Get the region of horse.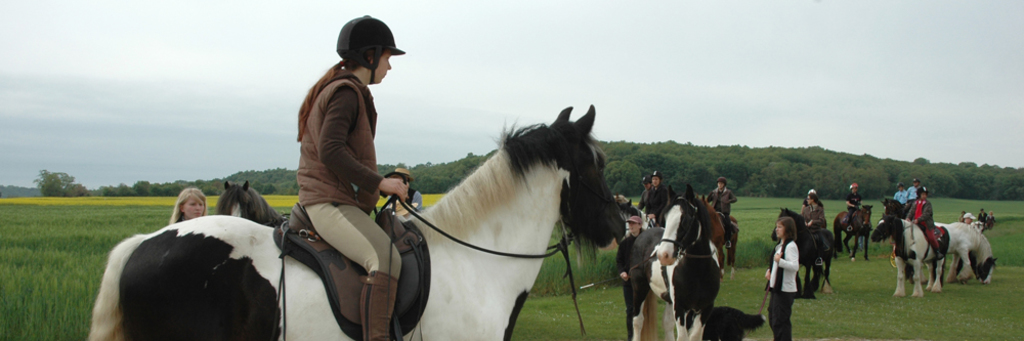
l=866, t=209, r=953, b=301.
